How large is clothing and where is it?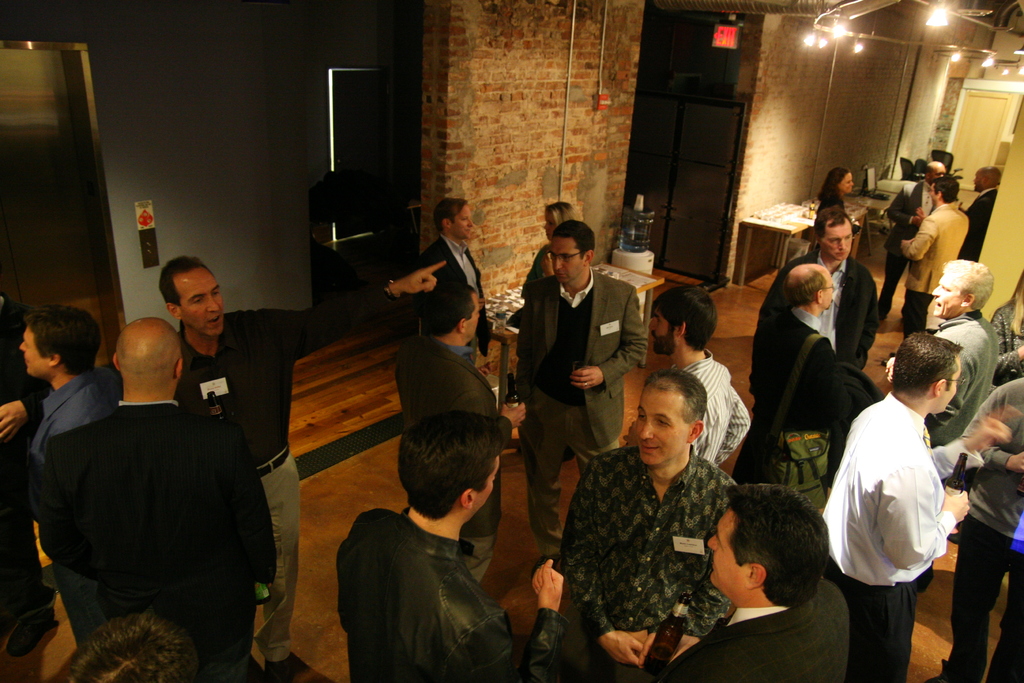
Bounding box: [x1=173, y1=292, x2=392, y2=659].
